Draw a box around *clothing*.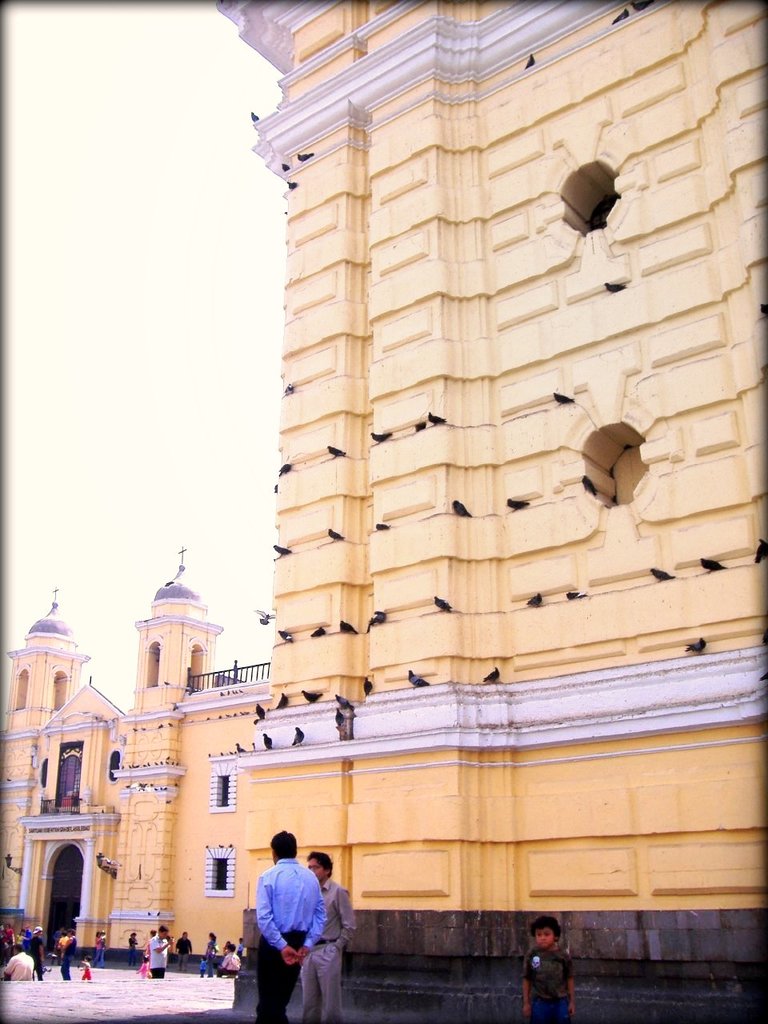
select_region(178, 936, 194, 974).
